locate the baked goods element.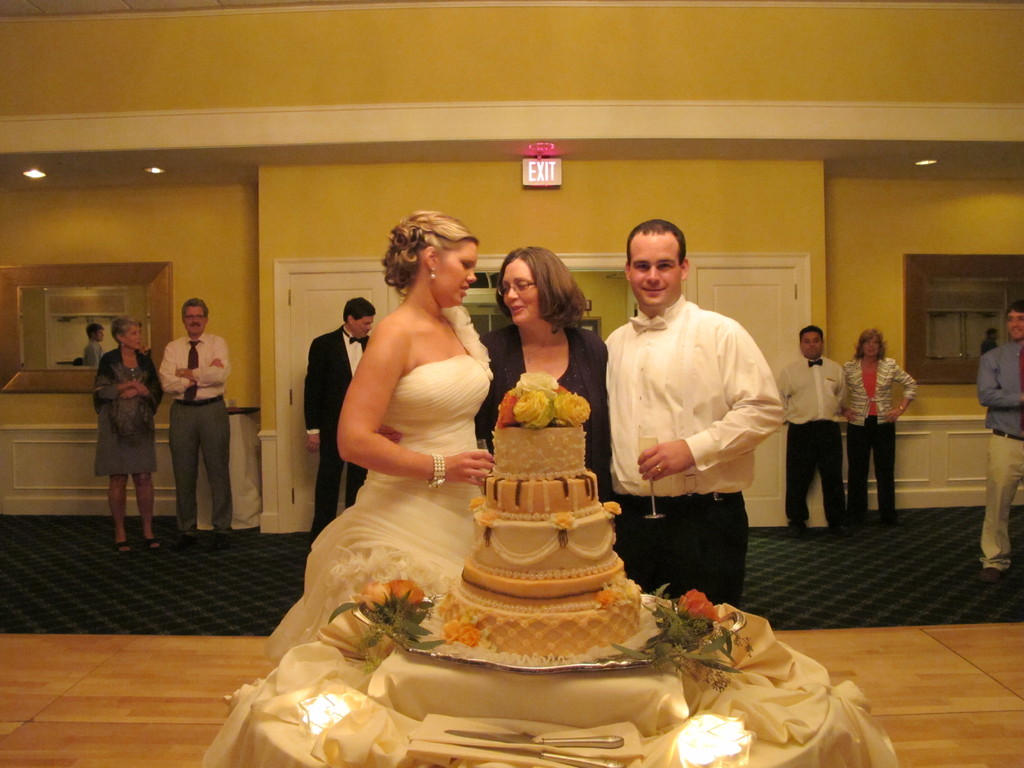
Element bbox: pyautogui.locateOnScreen(444, 388, 646, 648).
